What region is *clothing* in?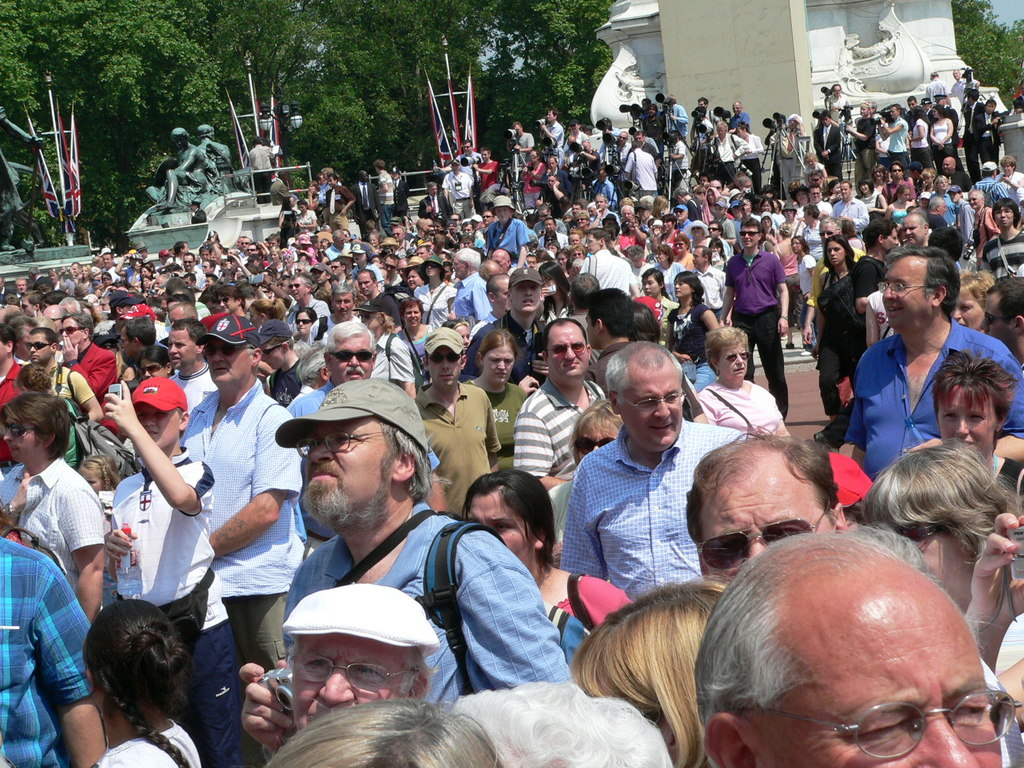
[490,306,551,358].
